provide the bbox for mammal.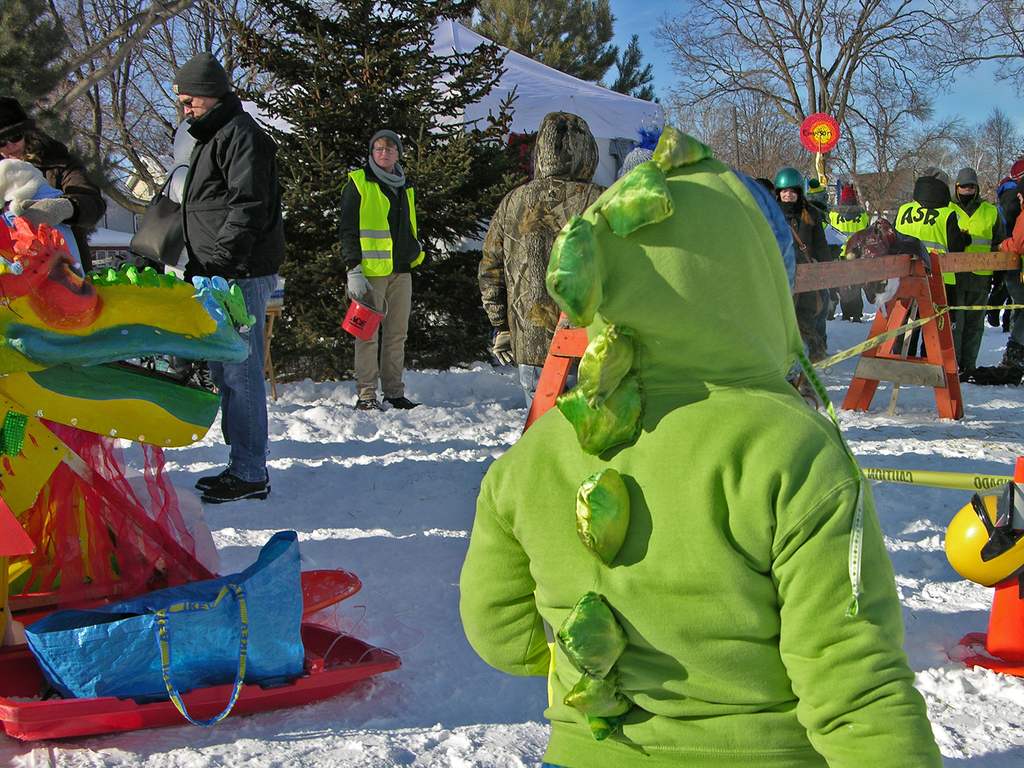
pyautogui.locateOnScreen(332, 128, 424, 414).
